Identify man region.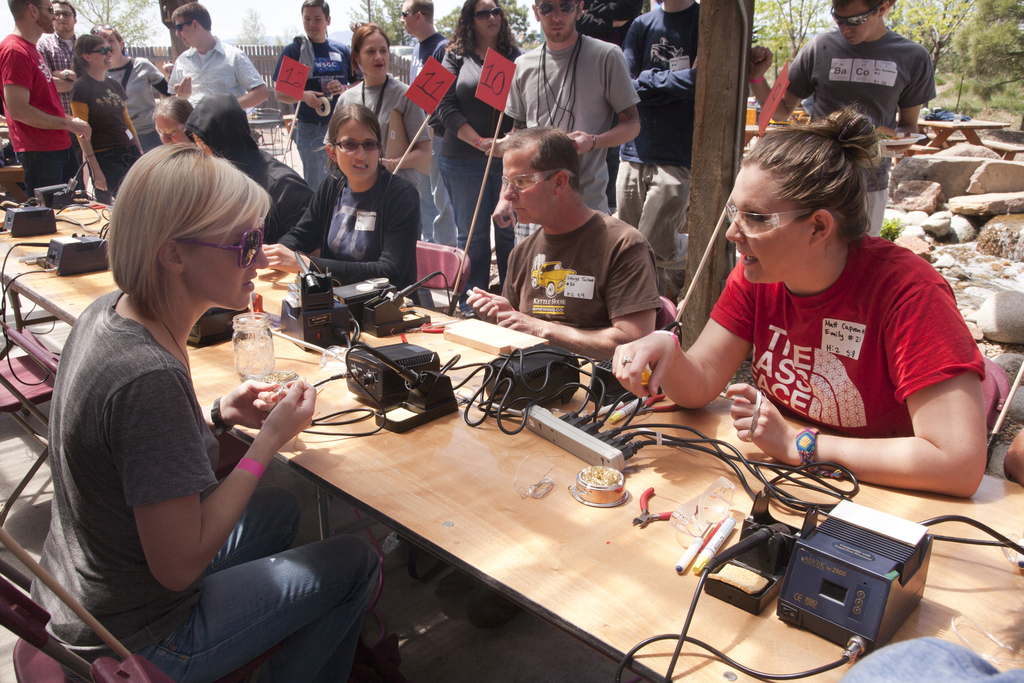
Region: 170,1,273,135.
